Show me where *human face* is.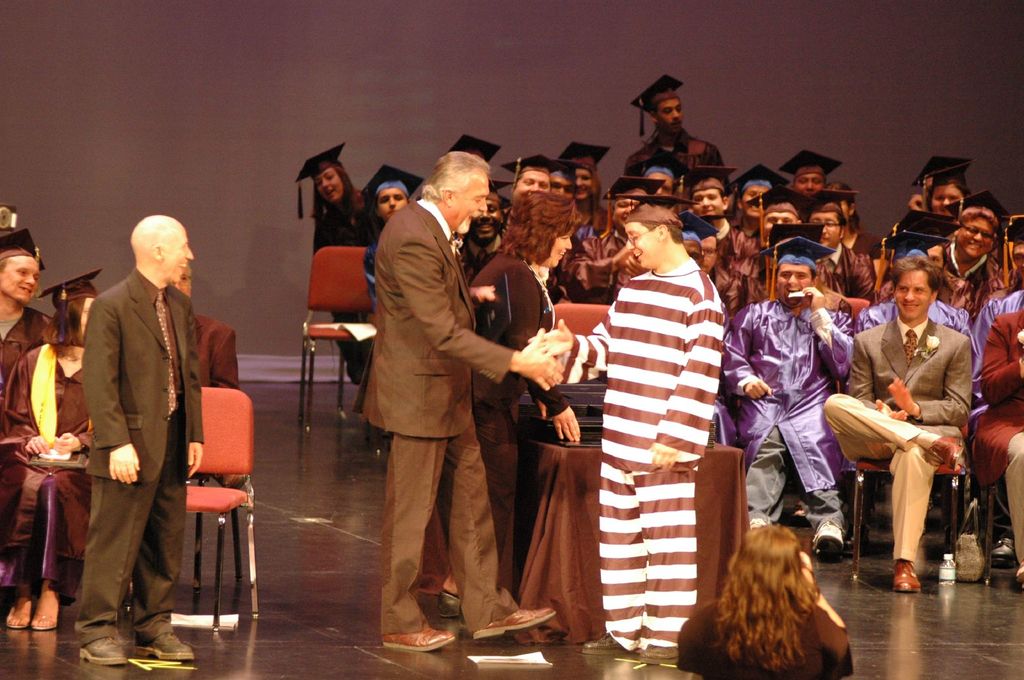
*human face* is at {"left": 0, "top": 251, "right": 38, "bottom": 301}.
